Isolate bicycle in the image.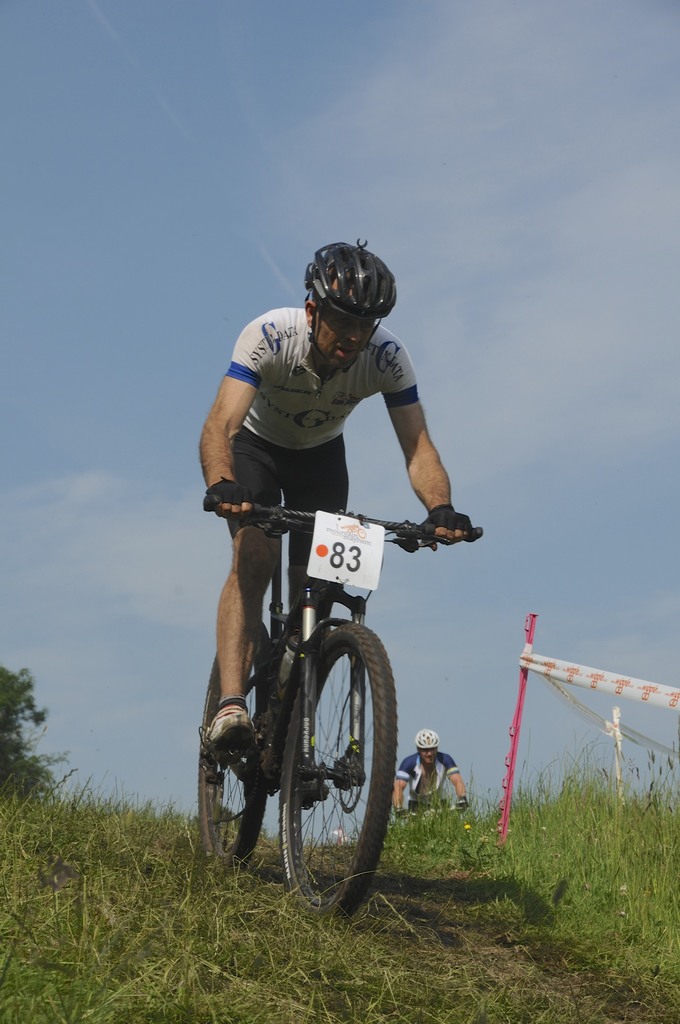
Isolated region: BBox(396, 805, 465, 817).
